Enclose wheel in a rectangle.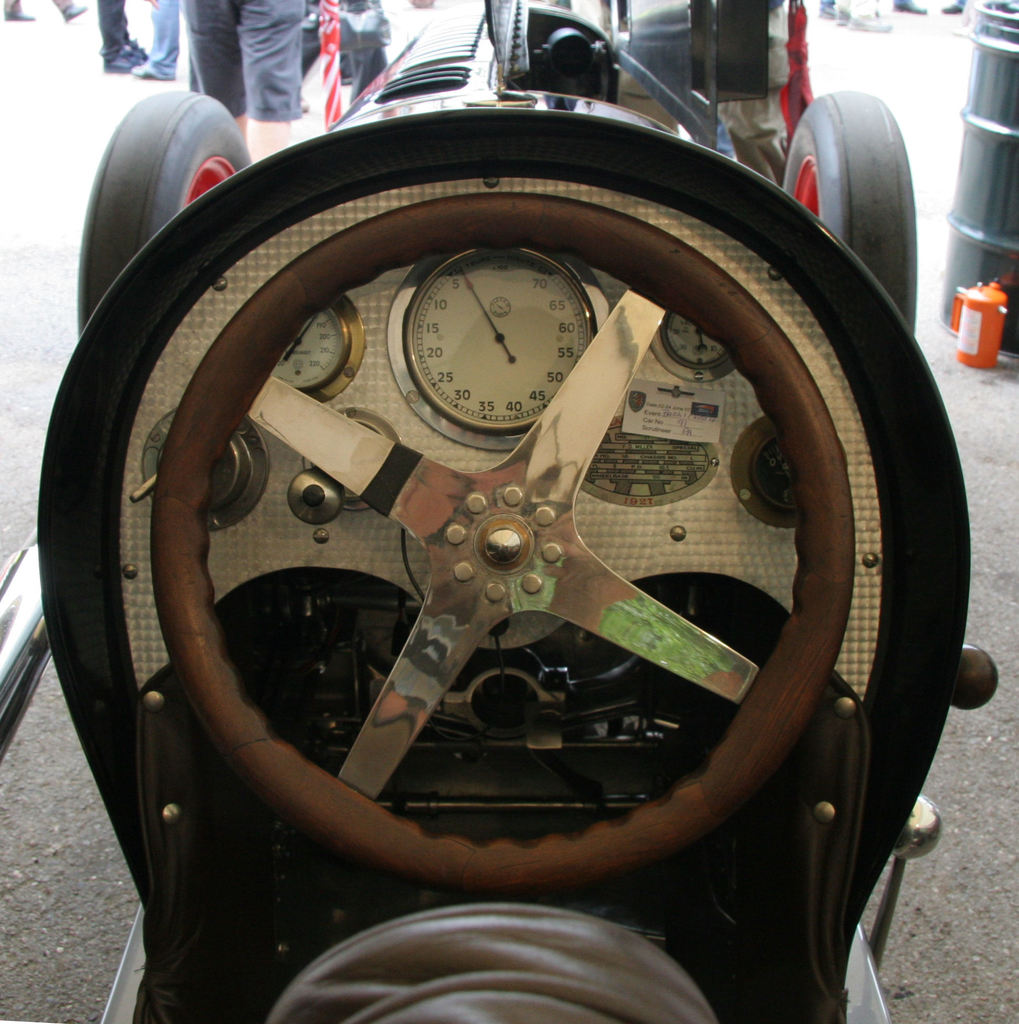
rect(784, 90, 918, 337).
